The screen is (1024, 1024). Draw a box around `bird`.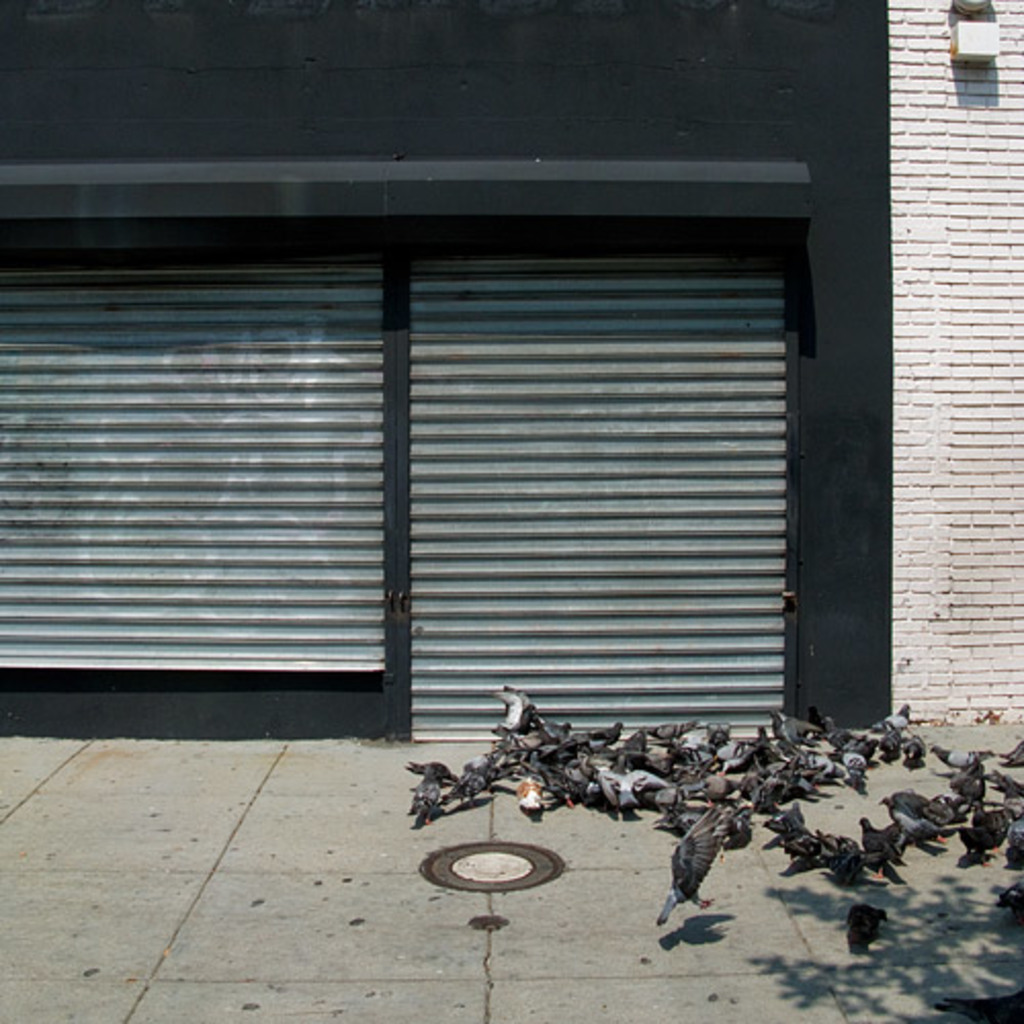
846 903 895 950.
